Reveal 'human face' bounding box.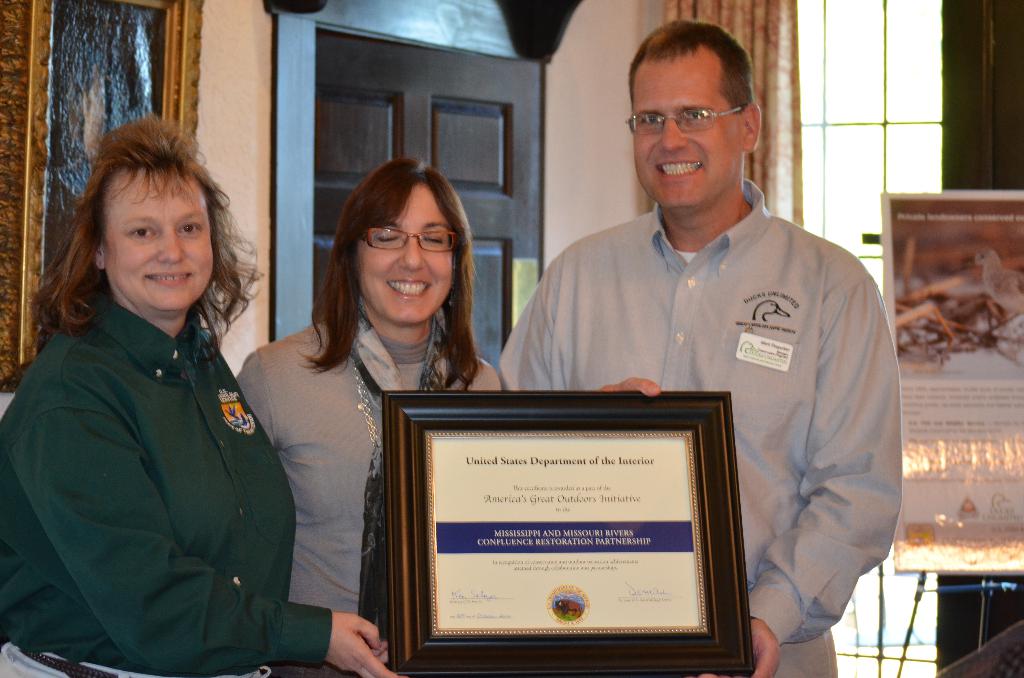
Revealed: <box>356,182,455,320</box>.
